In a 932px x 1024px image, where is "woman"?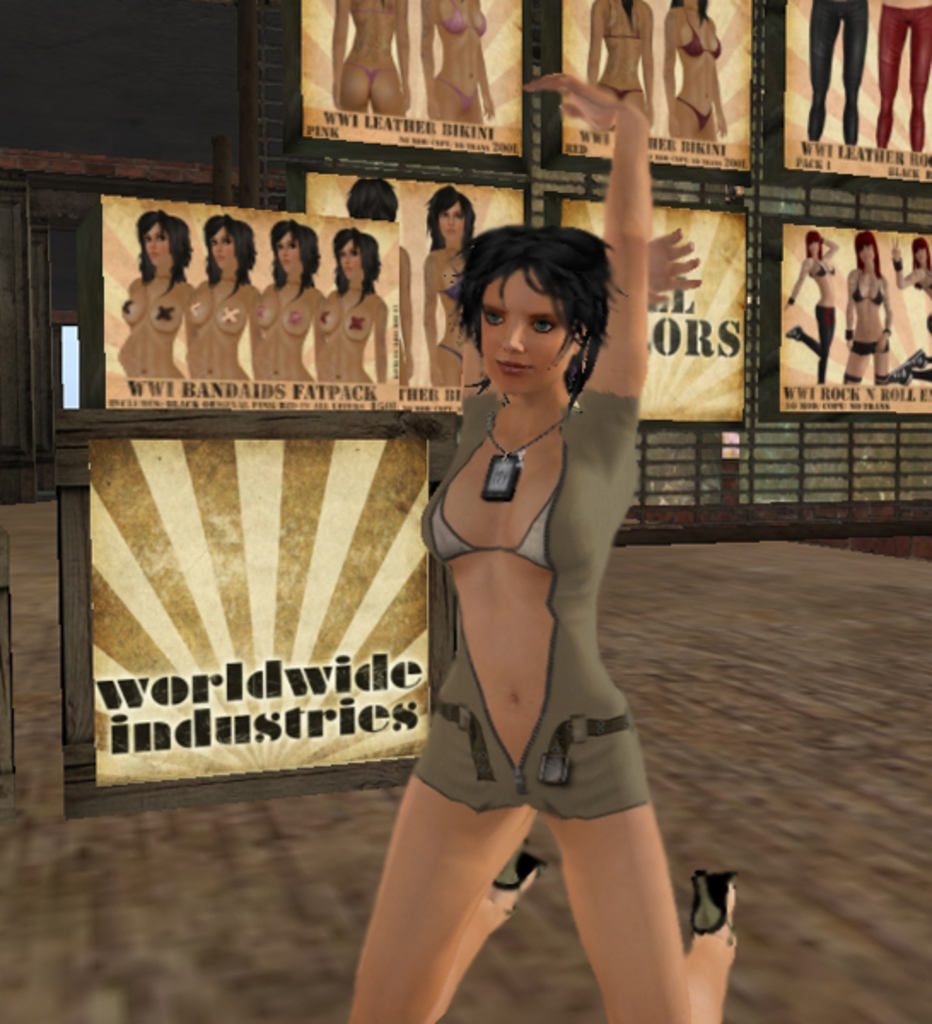
423:0:500:130.
